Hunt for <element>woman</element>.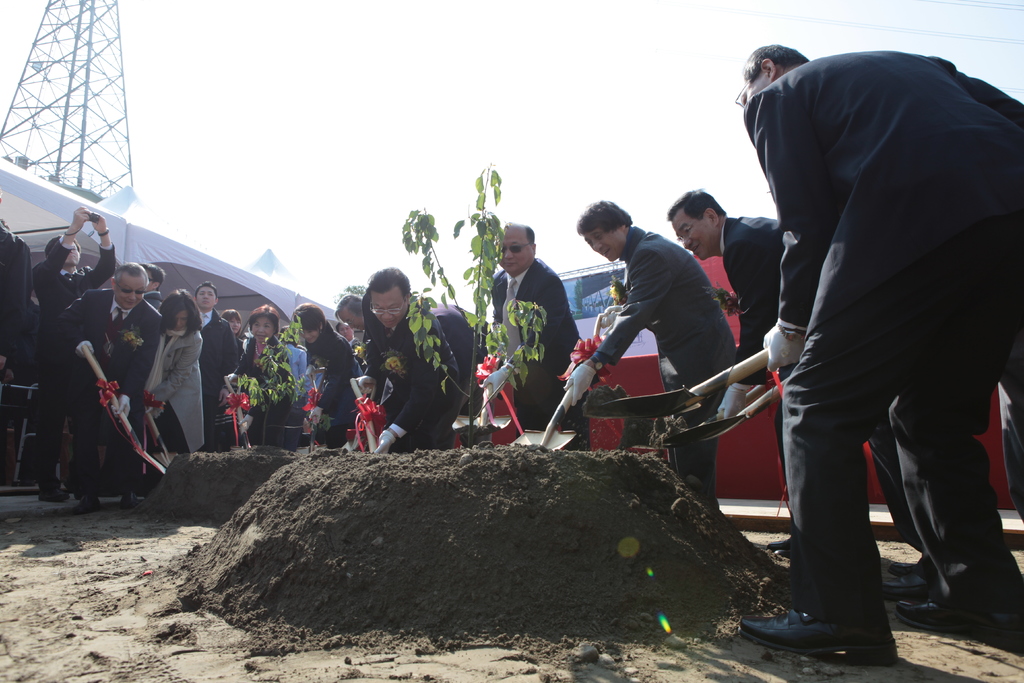
Hunted down at 223, 302, 290, 449.
